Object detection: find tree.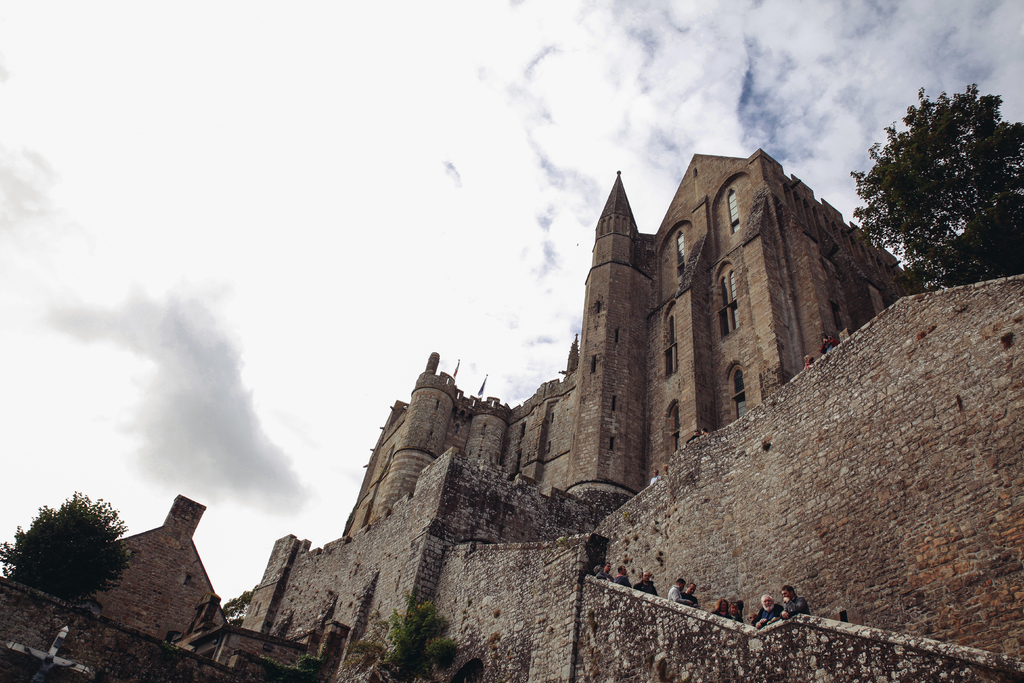
bbox=(0, 495, 136, 602).
